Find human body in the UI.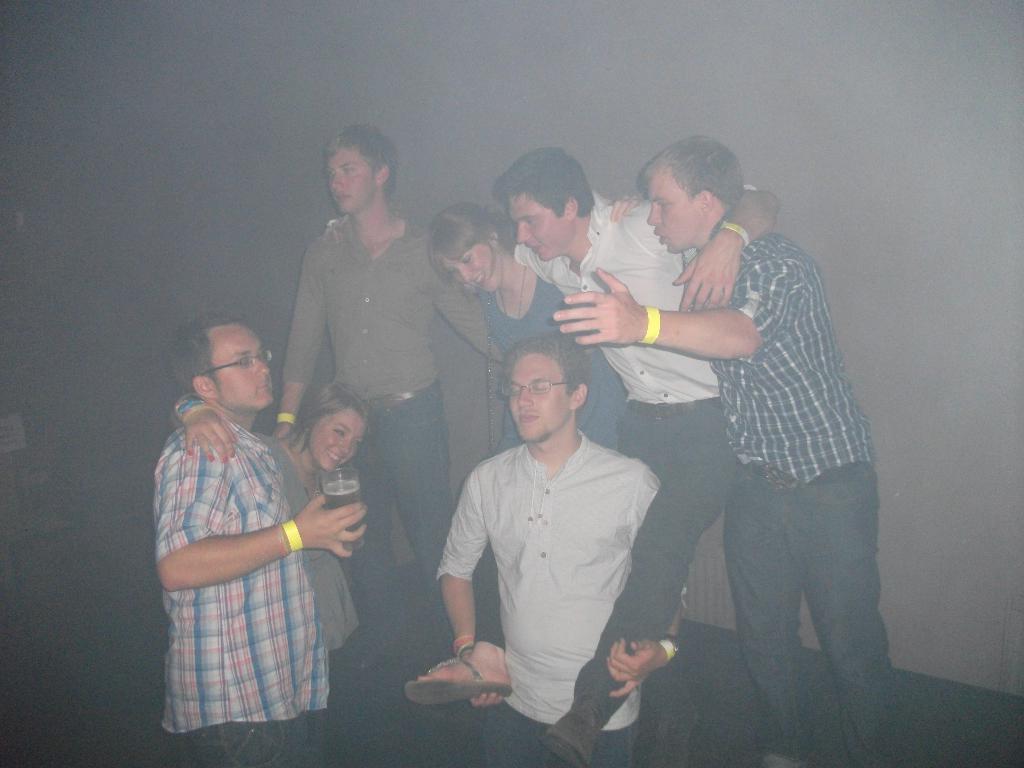
UI element at box=[264, 124, 501, 616].
